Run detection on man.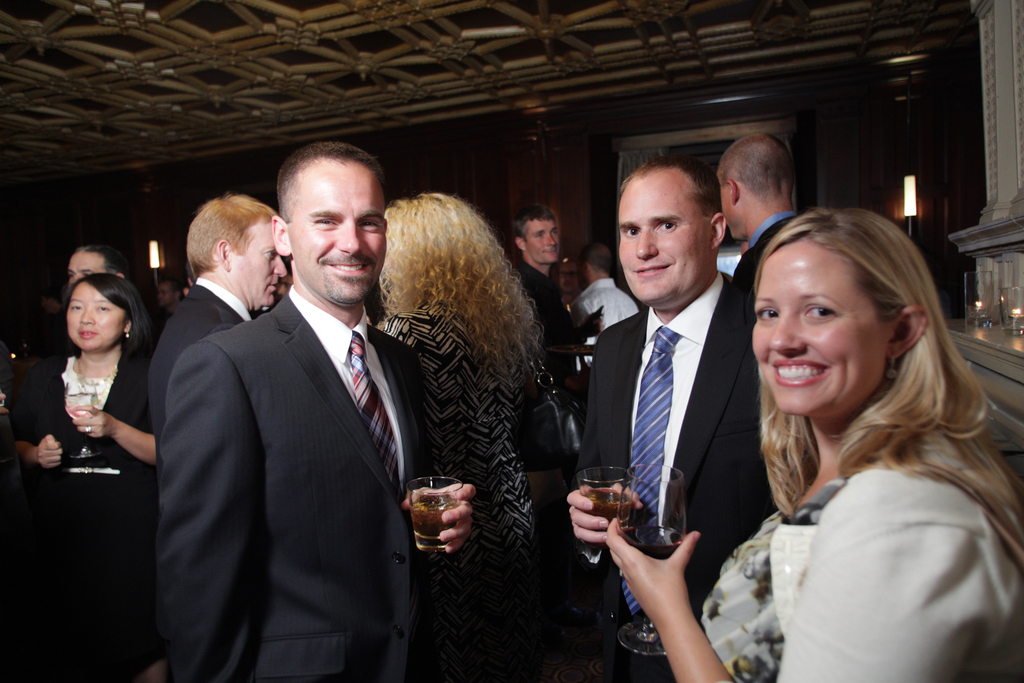
Result: 134/194/291/461.
